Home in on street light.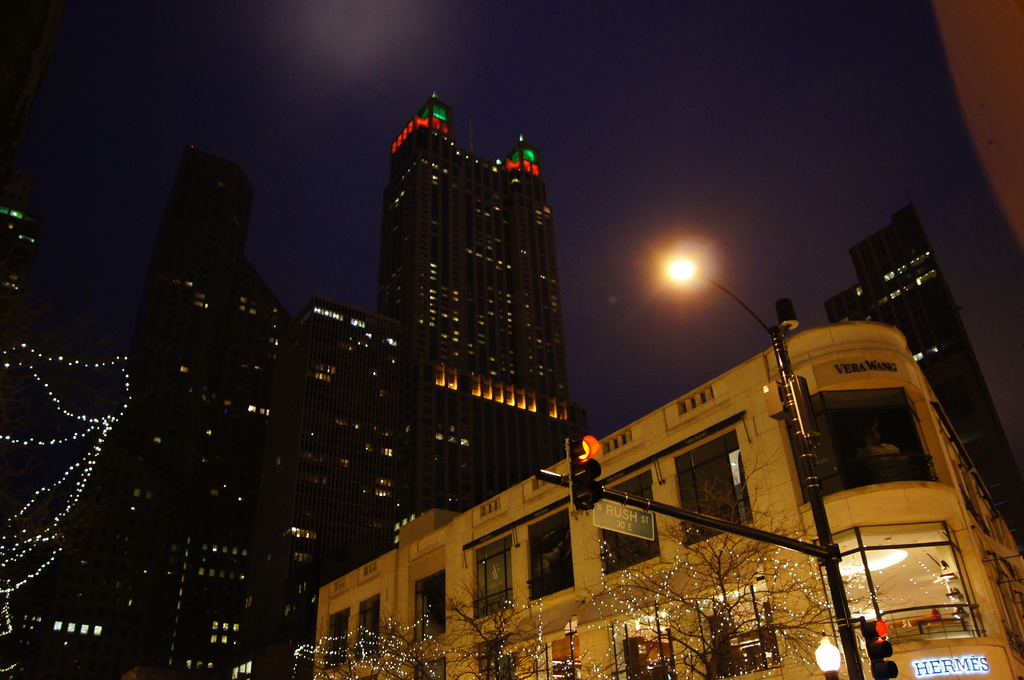
Homed in at rect(662, 262, 855, 674).
